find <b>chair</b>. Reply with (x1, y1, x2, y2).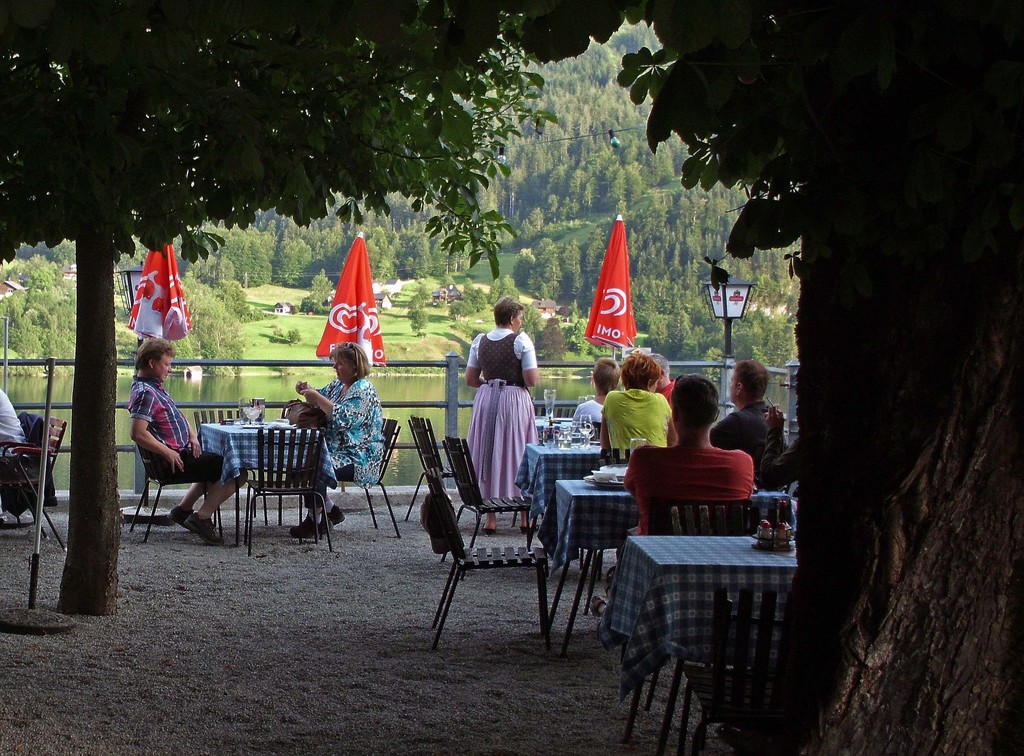
(0, 415, 40, 522).
